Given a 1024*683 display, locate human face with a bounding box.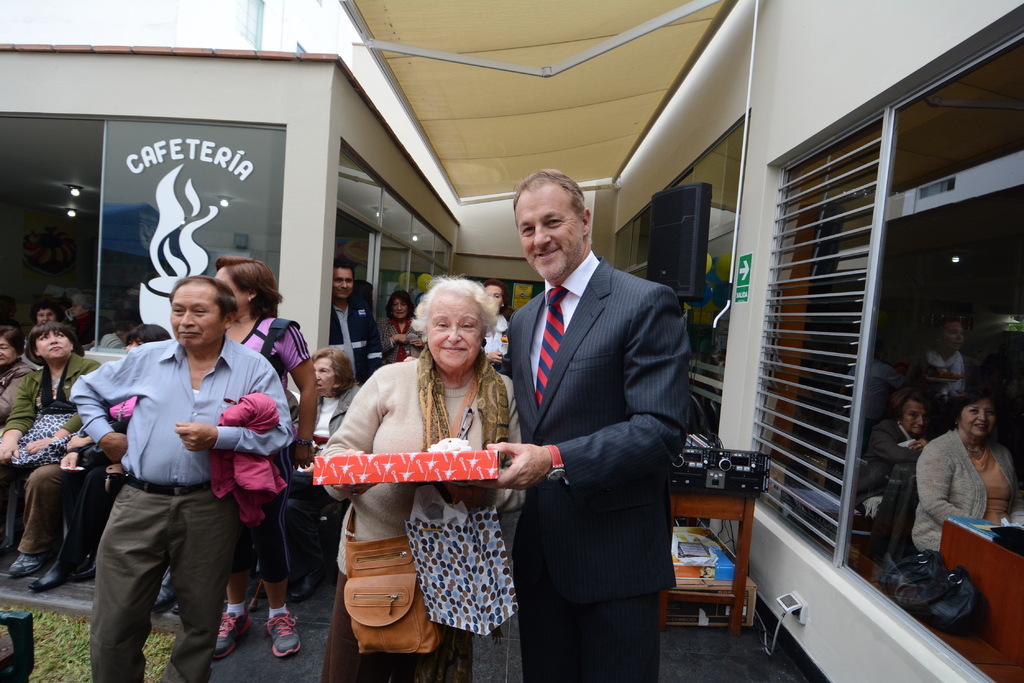
Located: [x1=427, y1=289, x2=484, y2=371].
